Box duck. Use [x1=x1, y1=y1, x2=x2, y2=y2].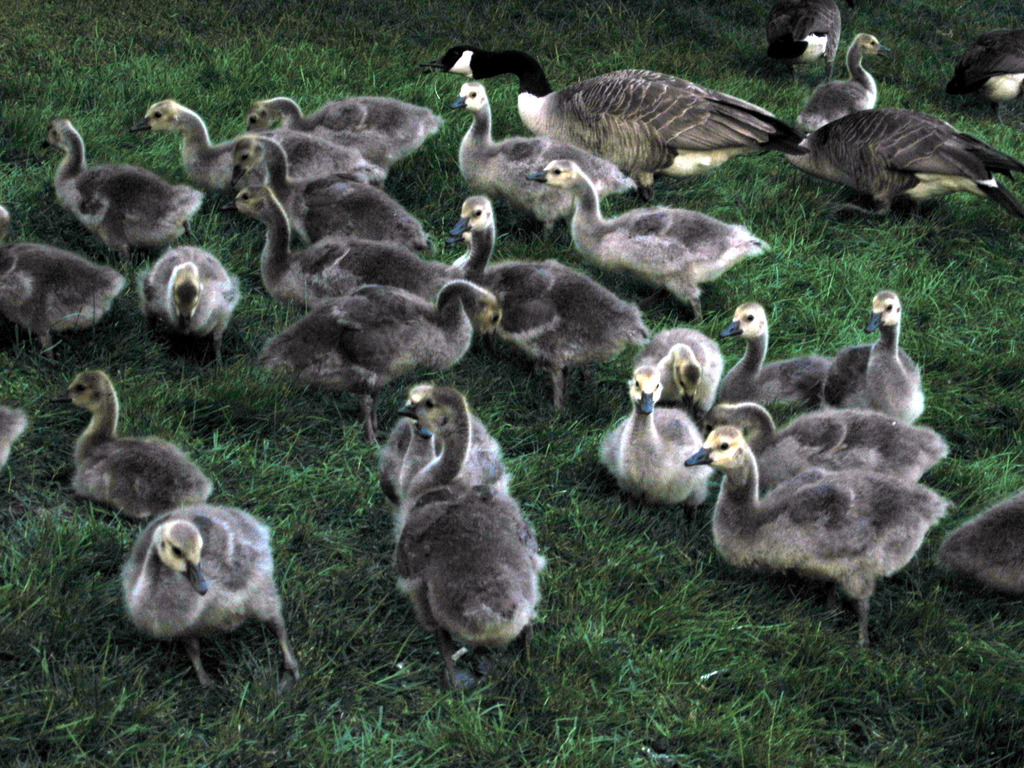
[x1=800, y1=26, x2=877, y2=138].
